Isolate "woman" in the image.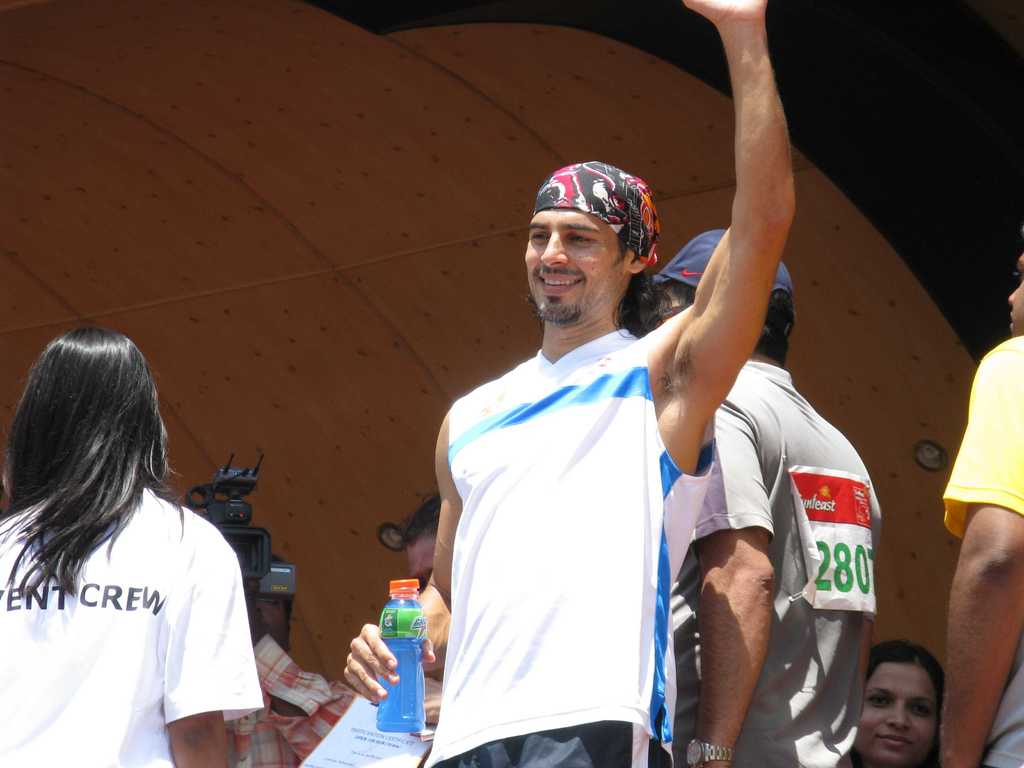
Isolated region: rect(0, 327, 270, 767).
